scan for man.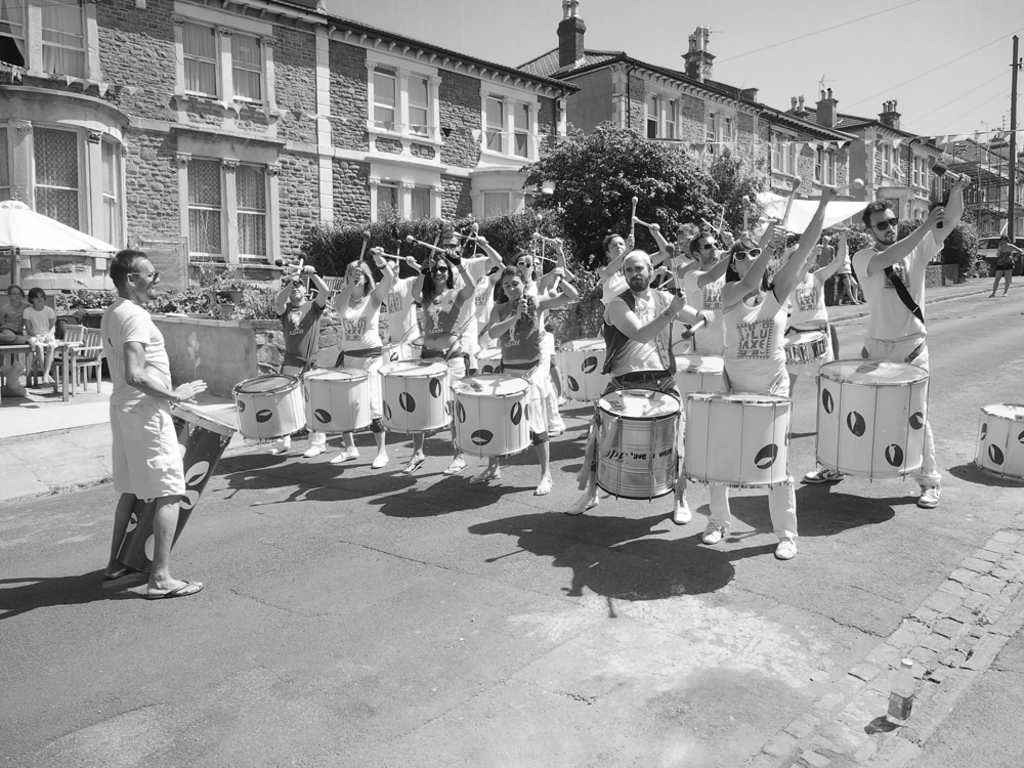
Scan result: <region>83, 251, 208, 608</region>.
